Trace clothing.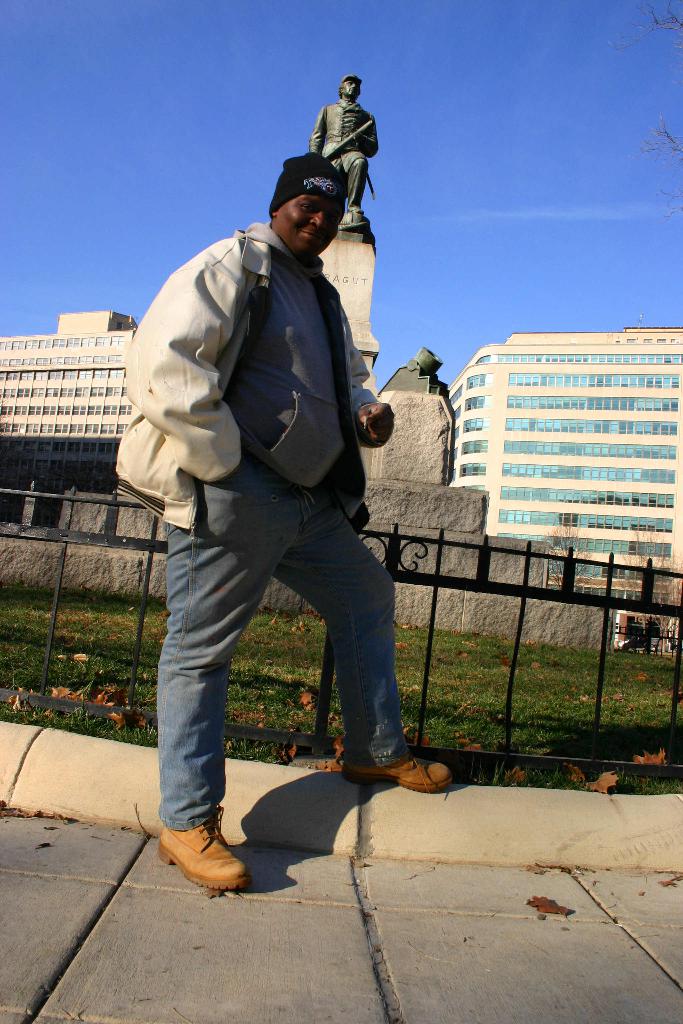
Traced to region(110, 223, 404, 824).
